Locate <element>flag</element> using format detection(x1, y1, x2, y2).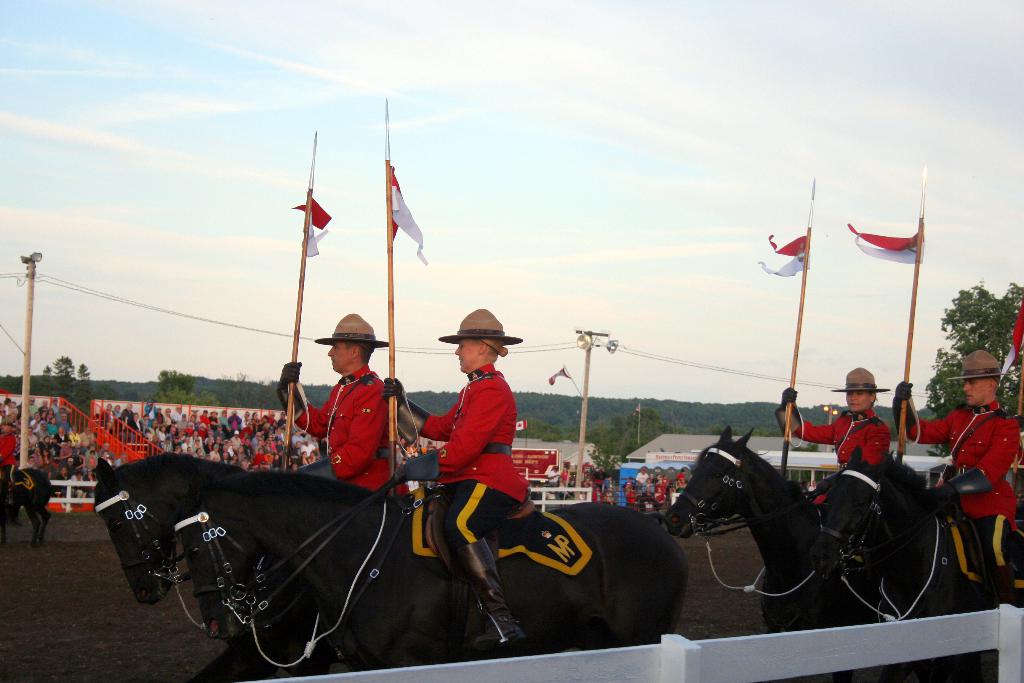
detection(292, 189, 333, 235).
